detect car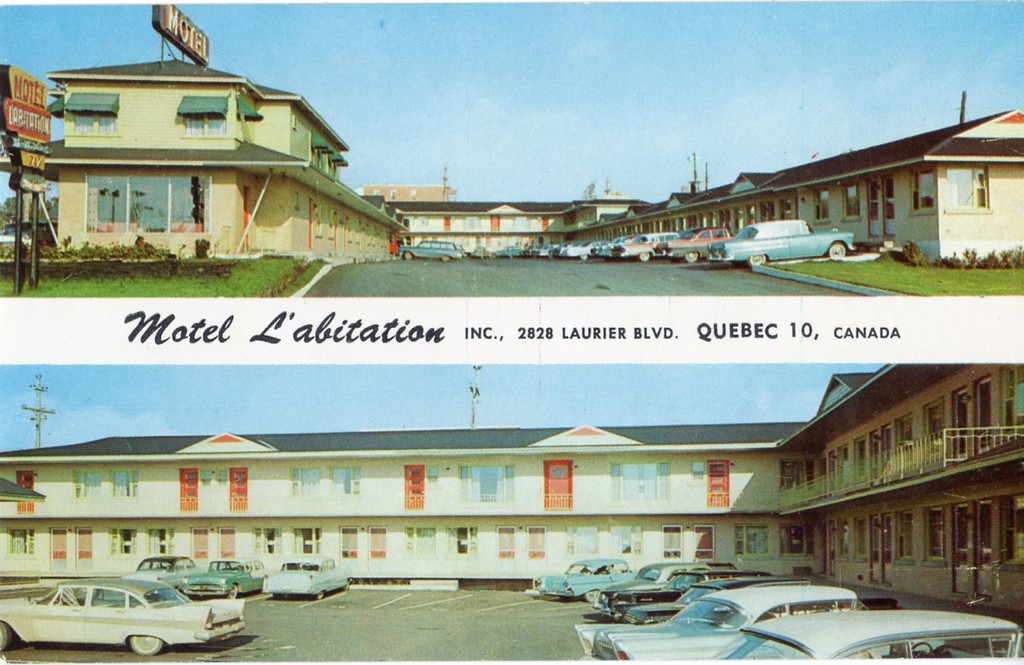
[495,248,531,254]
